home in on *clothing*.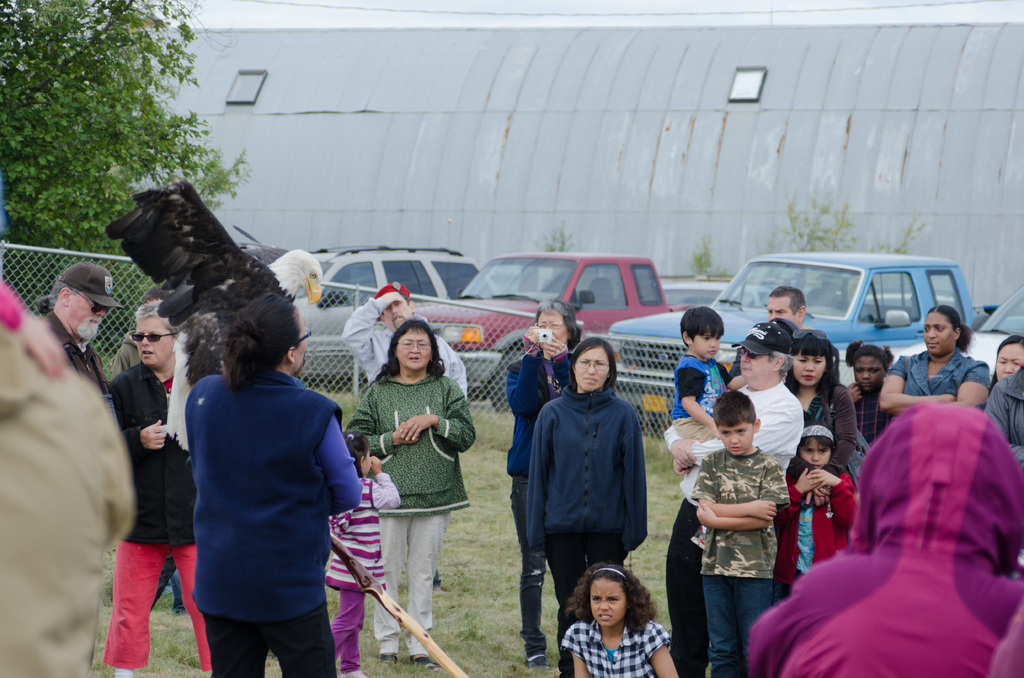
Homed in at select_region(343, 367, 477, 661).
